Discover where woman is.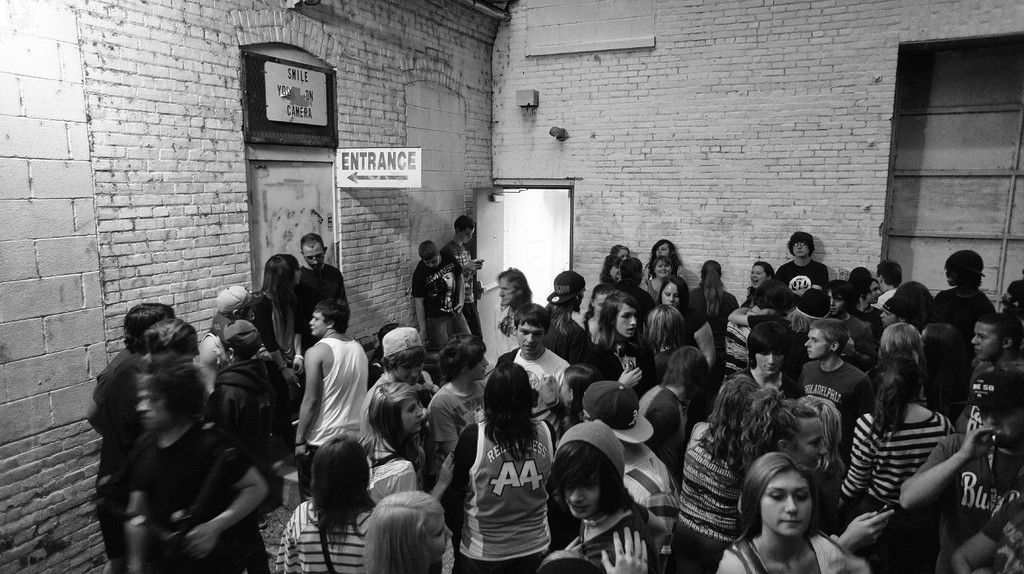
Discovered at x1=641, y1=298, x2=691, y2=367.
